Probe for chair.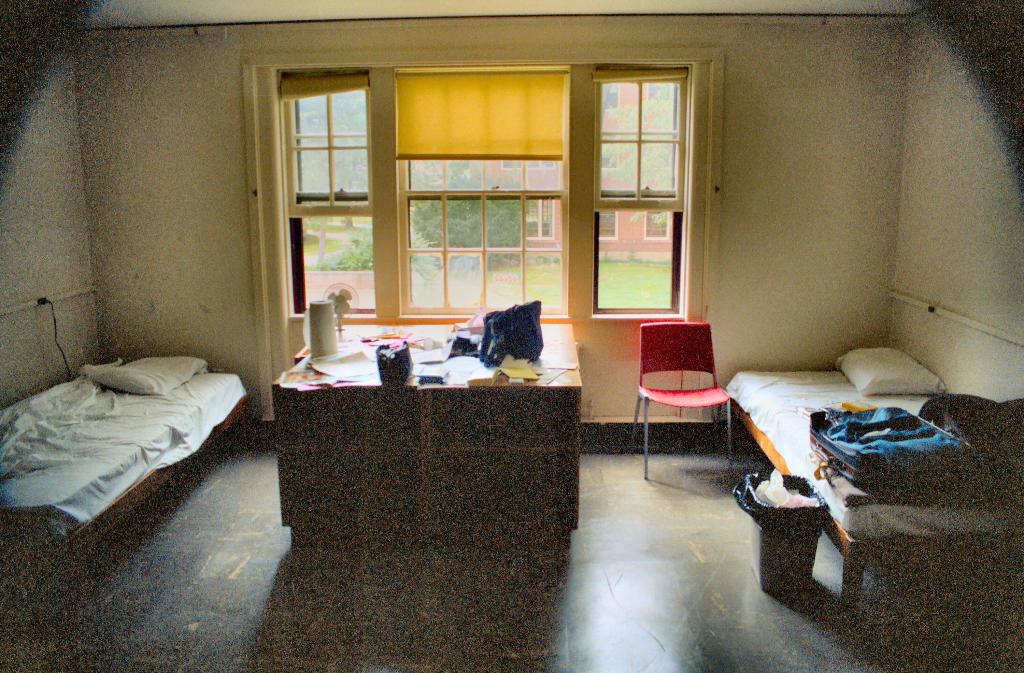
Probe result: detection(636, 317, 737, 453).
